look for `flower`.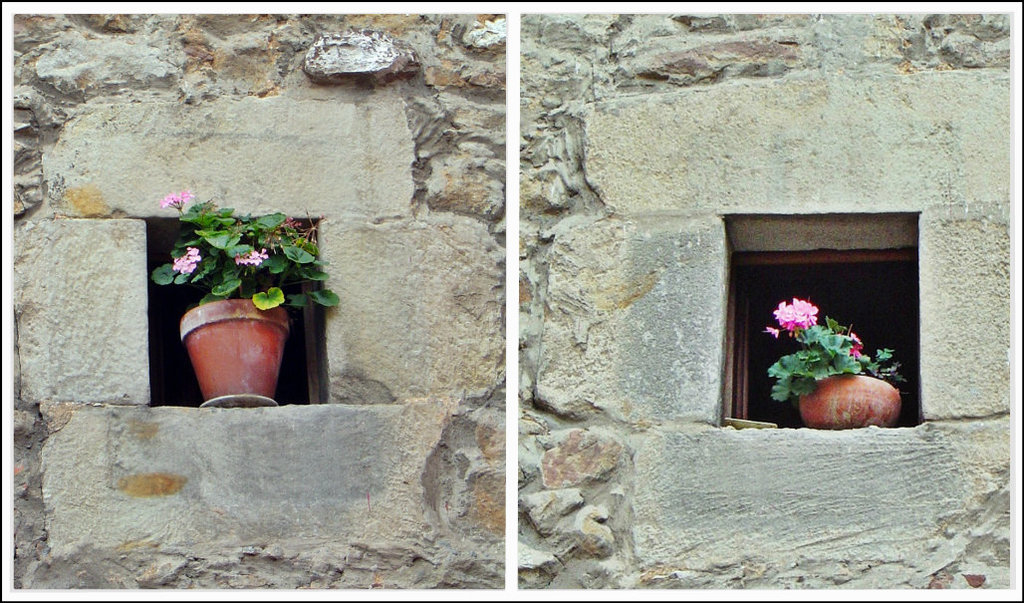
Found: bbox(759, 293, 821, 345).
